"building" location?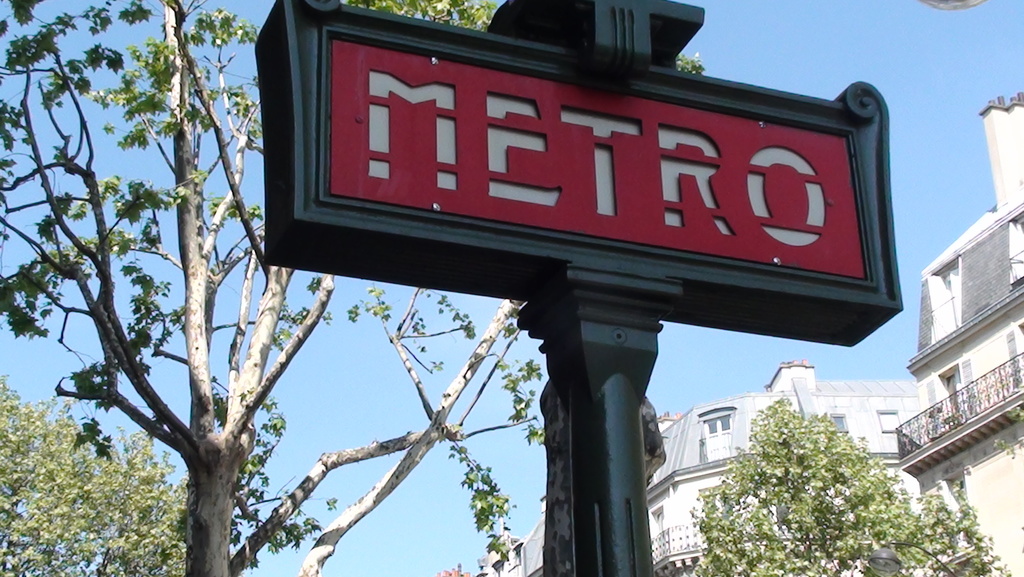
[left=896, top=92, right=1023, bottom=573]
